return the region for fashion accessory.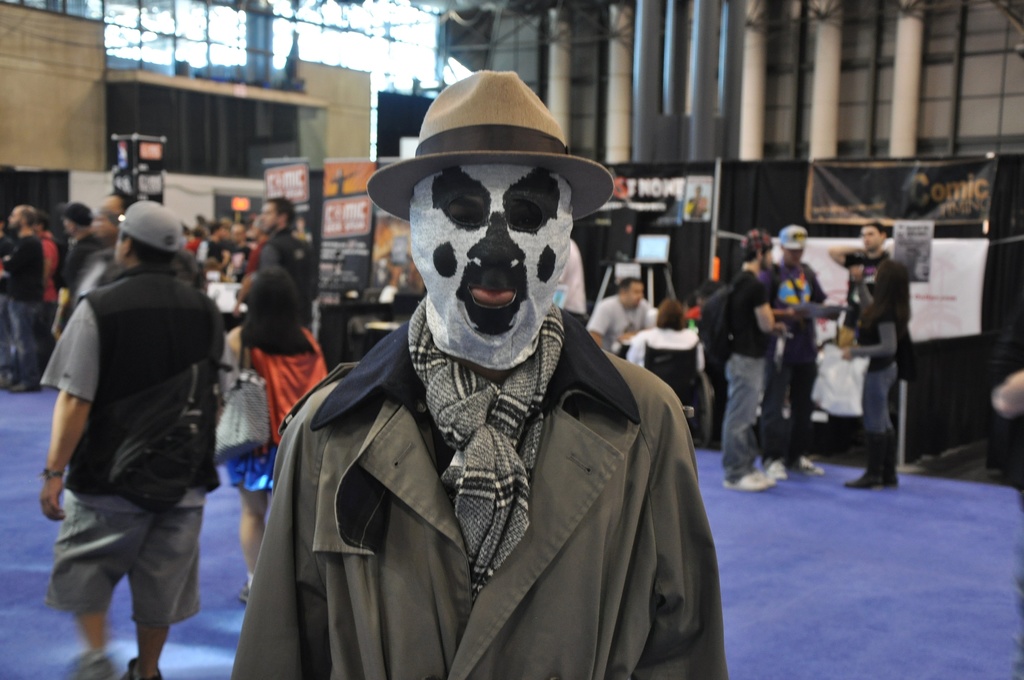
region(410, 164, 579, 371).
